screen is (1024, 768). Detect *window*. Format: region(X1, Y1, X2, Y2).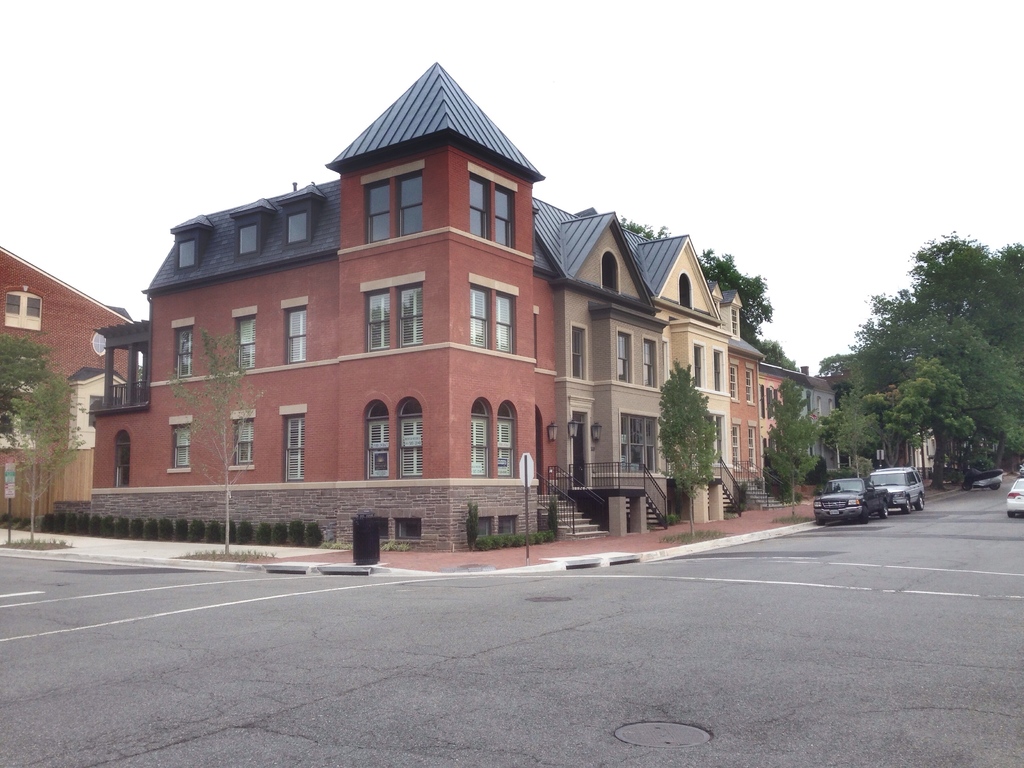
region(461, 167, 525, 249).
